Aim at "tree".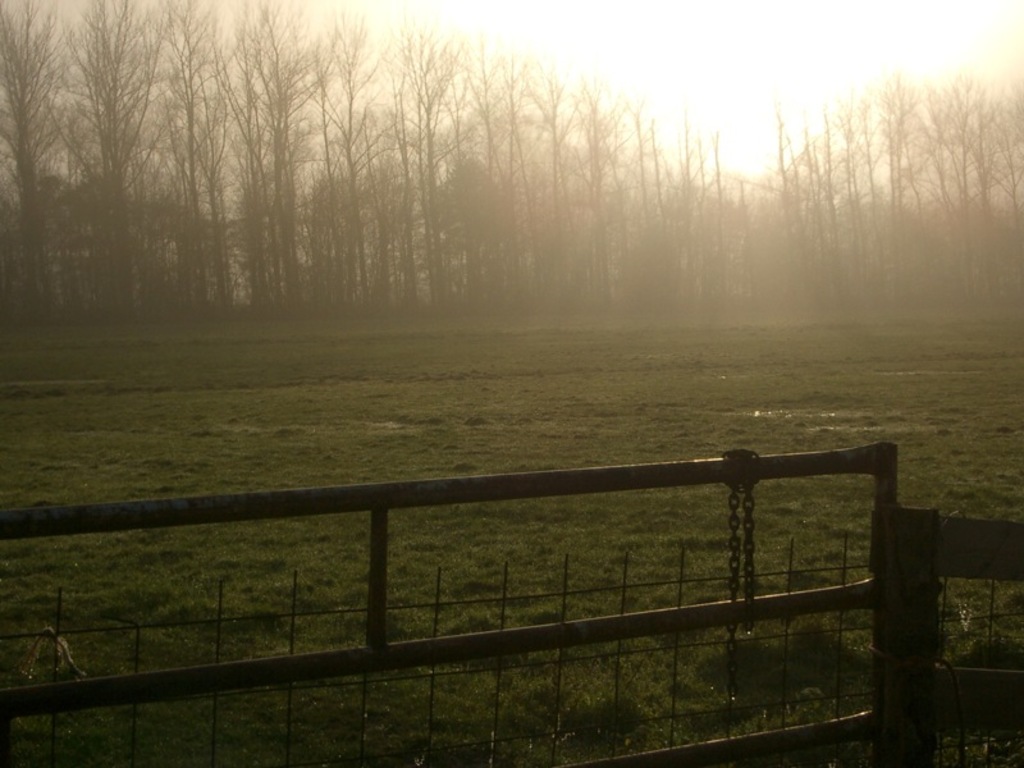
Aimed at 704,150,746,326.
